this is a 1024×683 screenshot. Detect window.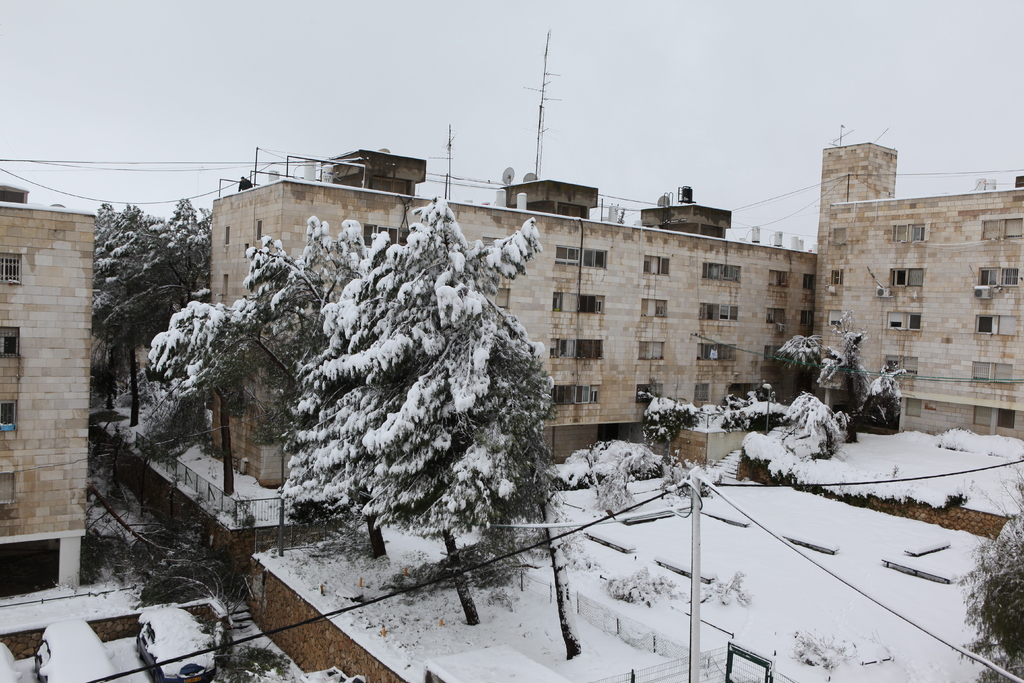
(x1=555, y1=291, x2=561, y2=315).
